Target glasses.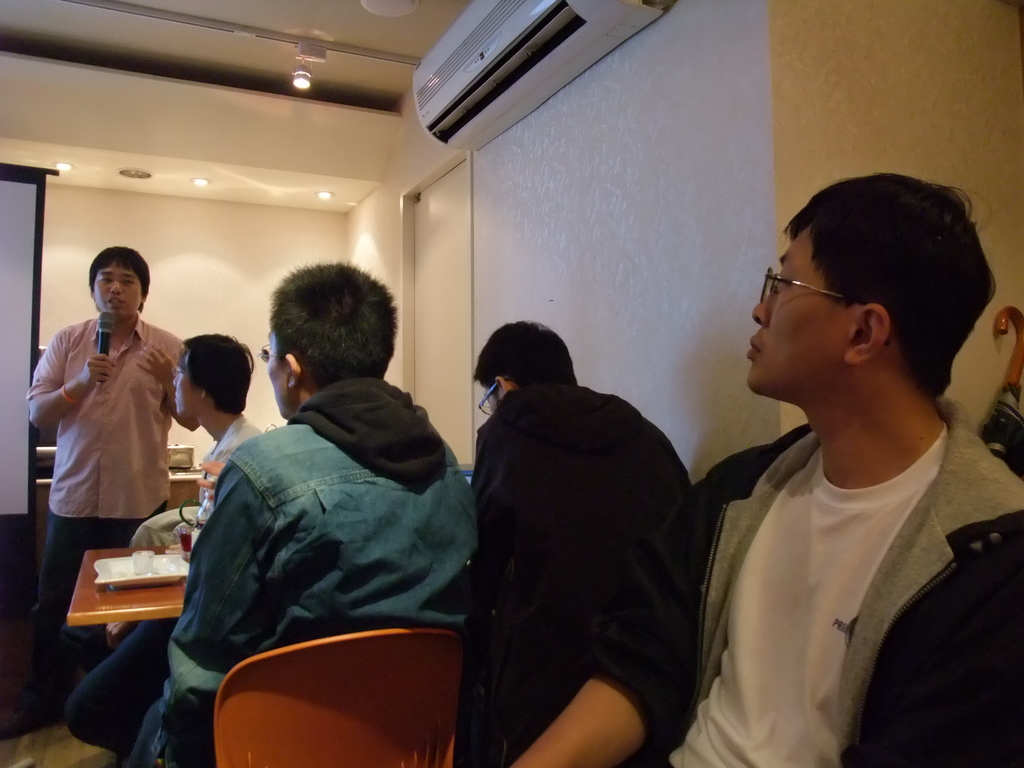
Target region: 756 266 893 353.
